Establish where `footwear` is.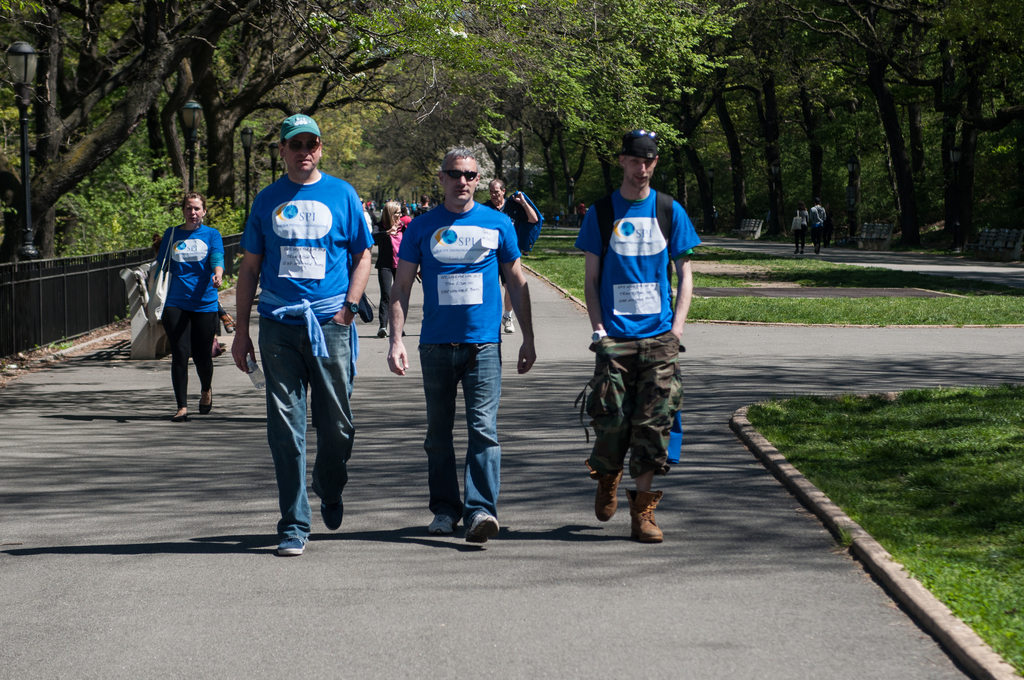
Established at x1=374 y1=325 x2=390 y2=339.
